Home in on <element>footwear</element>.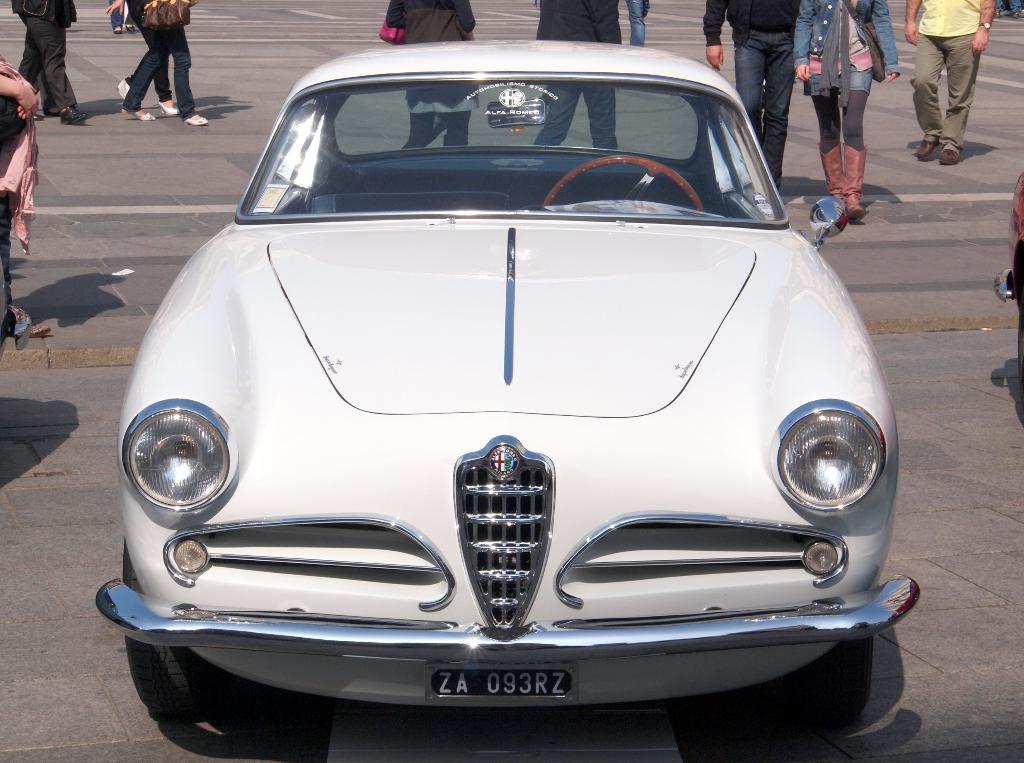
Homed in at (x1=33, y1=113, x2=44, y2=121).
